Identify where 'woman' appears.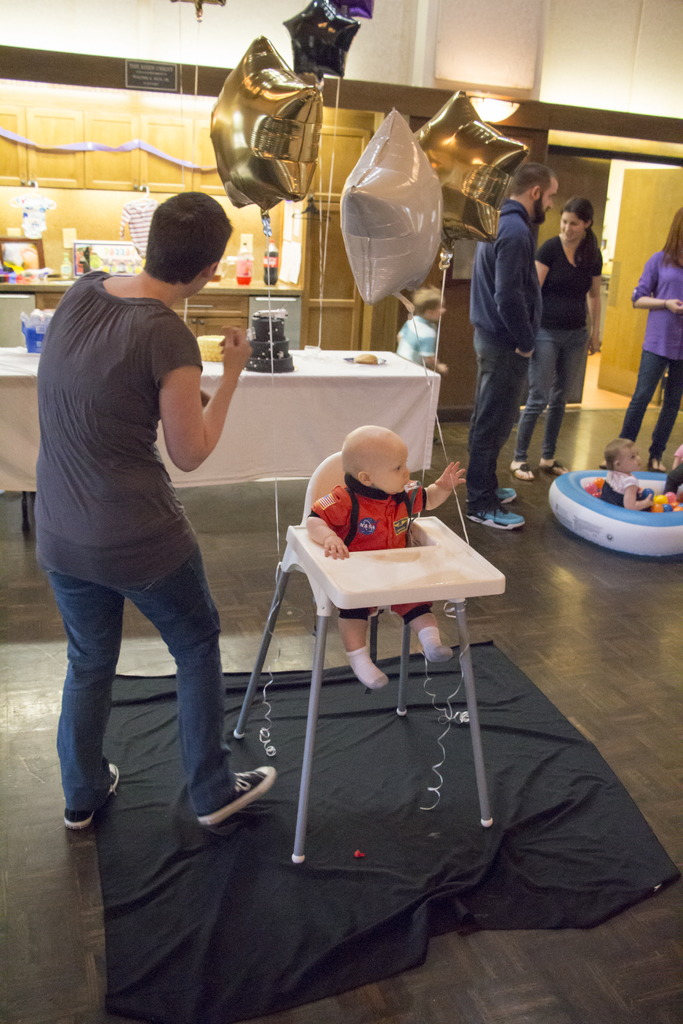
Appears at rect(520, 196, 600, 471).
